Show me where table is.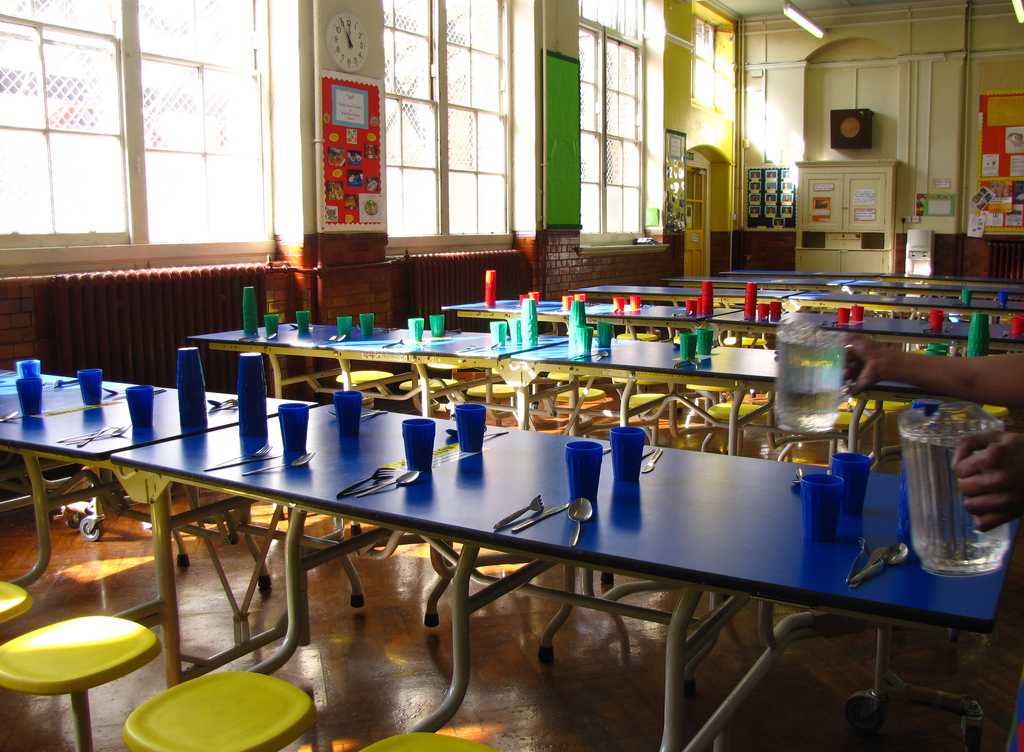
table is at 450,286,1023,370.
